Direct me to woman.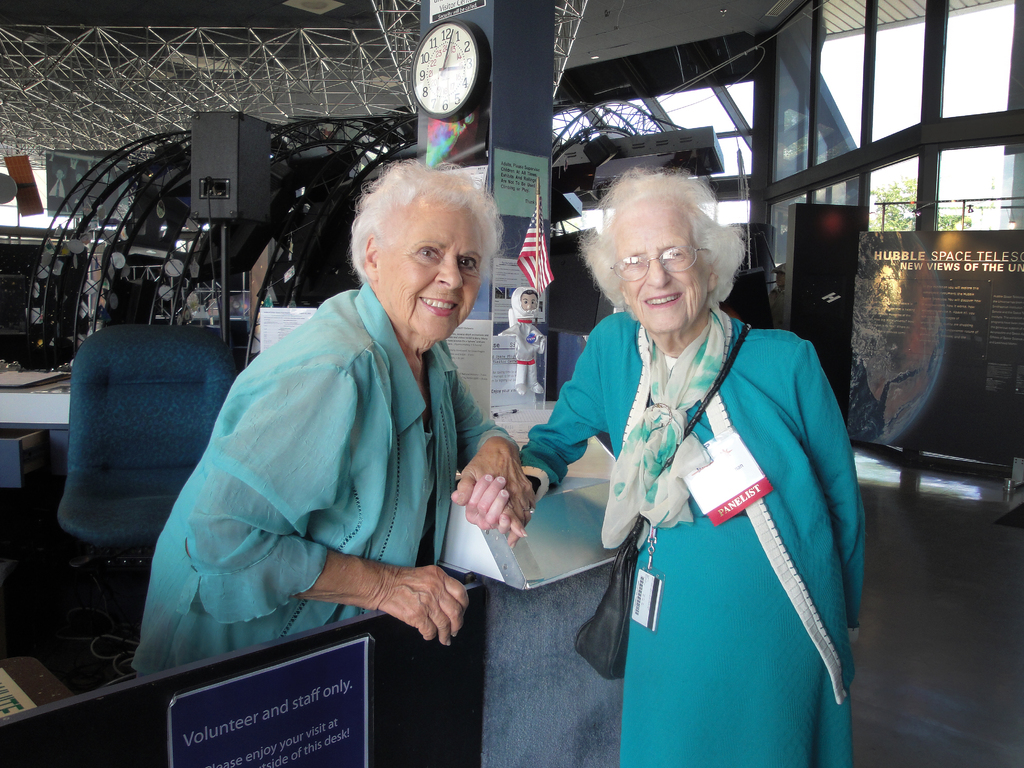
Direction: select_region(129, 155, 537, 699).
